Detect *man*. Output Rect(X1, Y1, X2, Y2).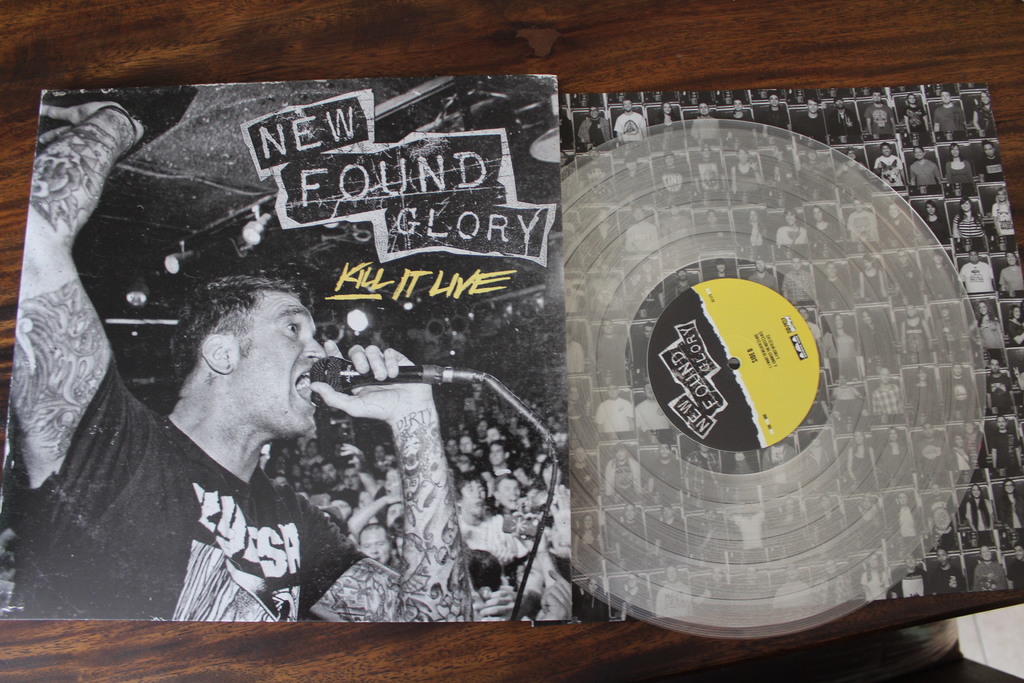
Rect(893, 496, 920, 539).
